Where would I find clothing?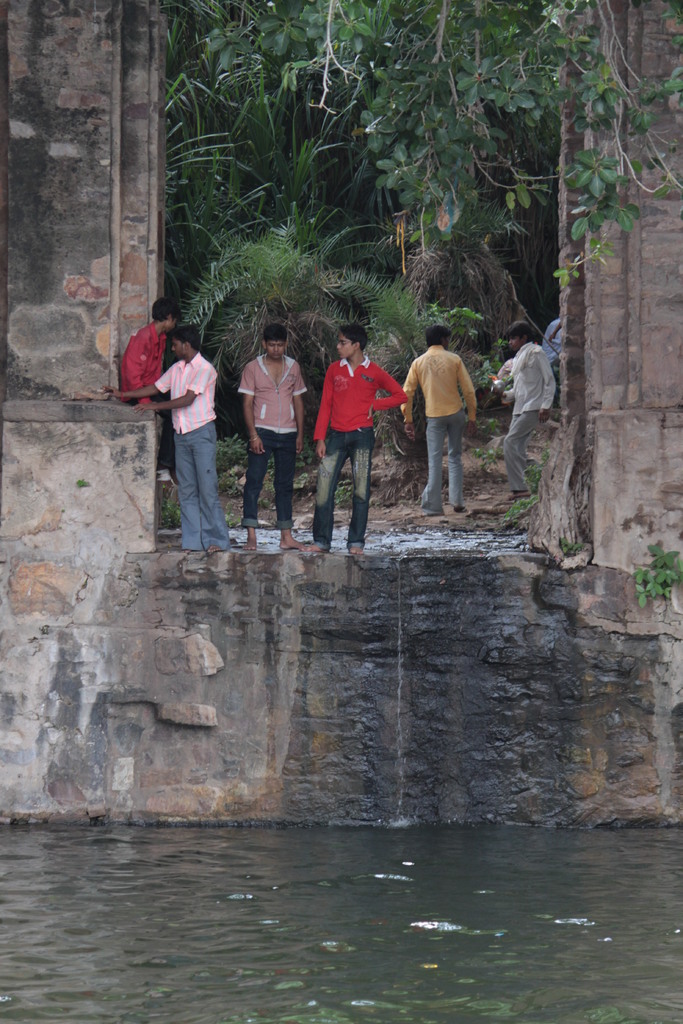
At [309, 351, 406, 552].
